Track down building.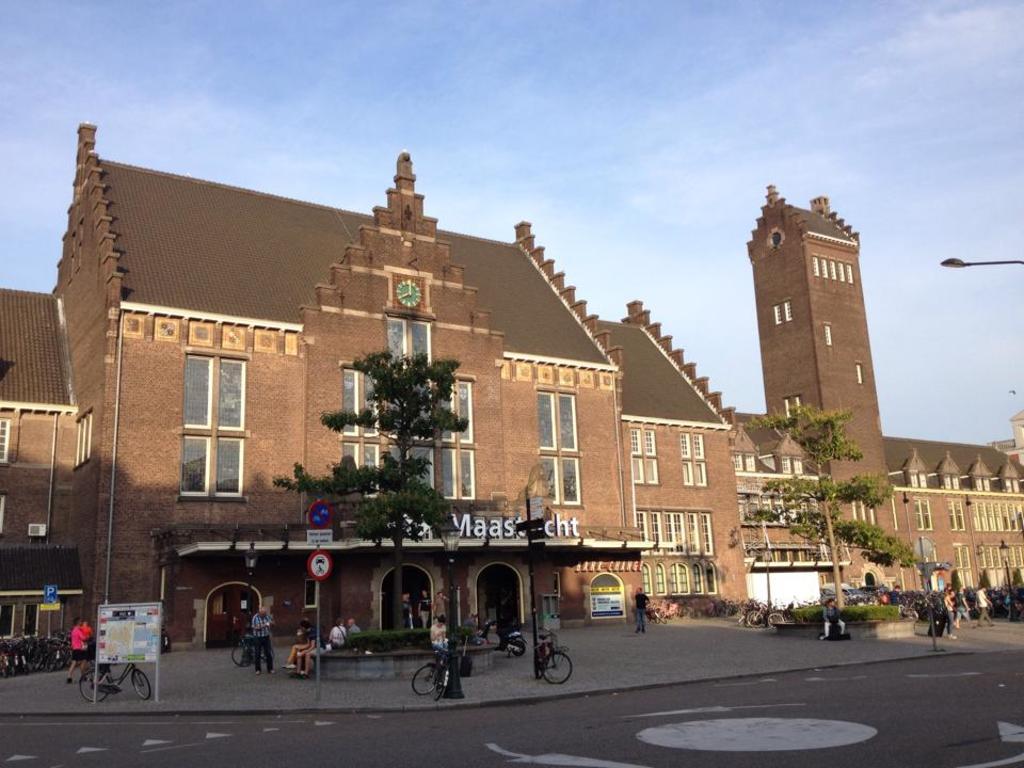
Tracked to locate(0, 288, 75, 677).
